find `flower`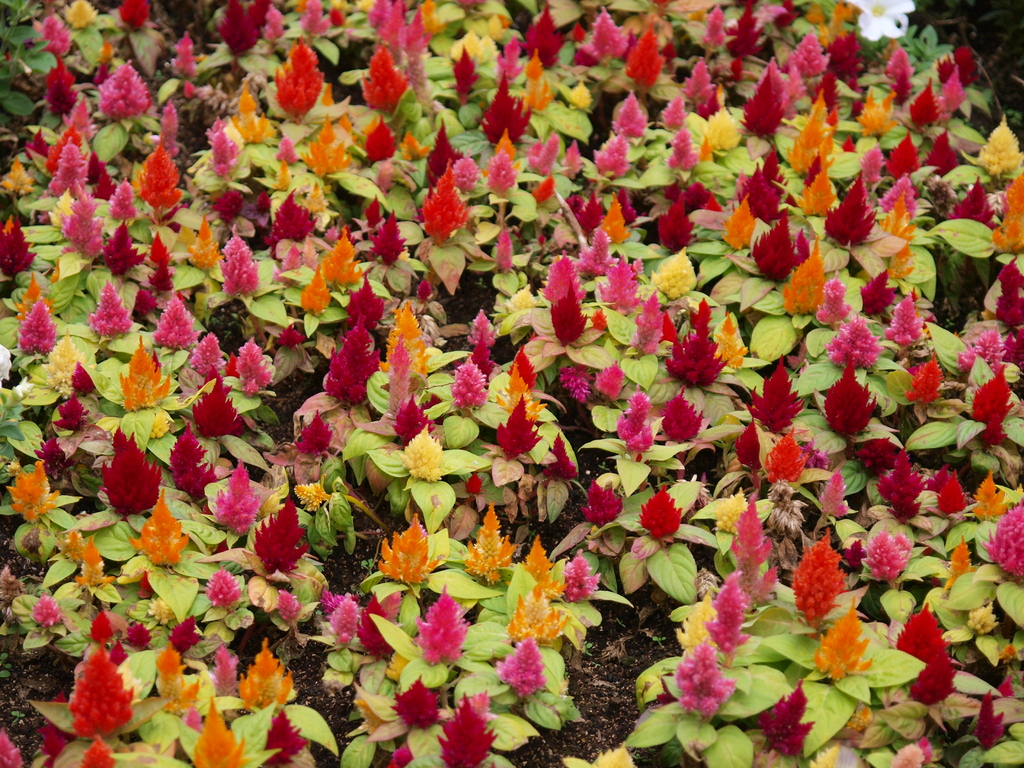
bbox(107, 428, 165, 516)
